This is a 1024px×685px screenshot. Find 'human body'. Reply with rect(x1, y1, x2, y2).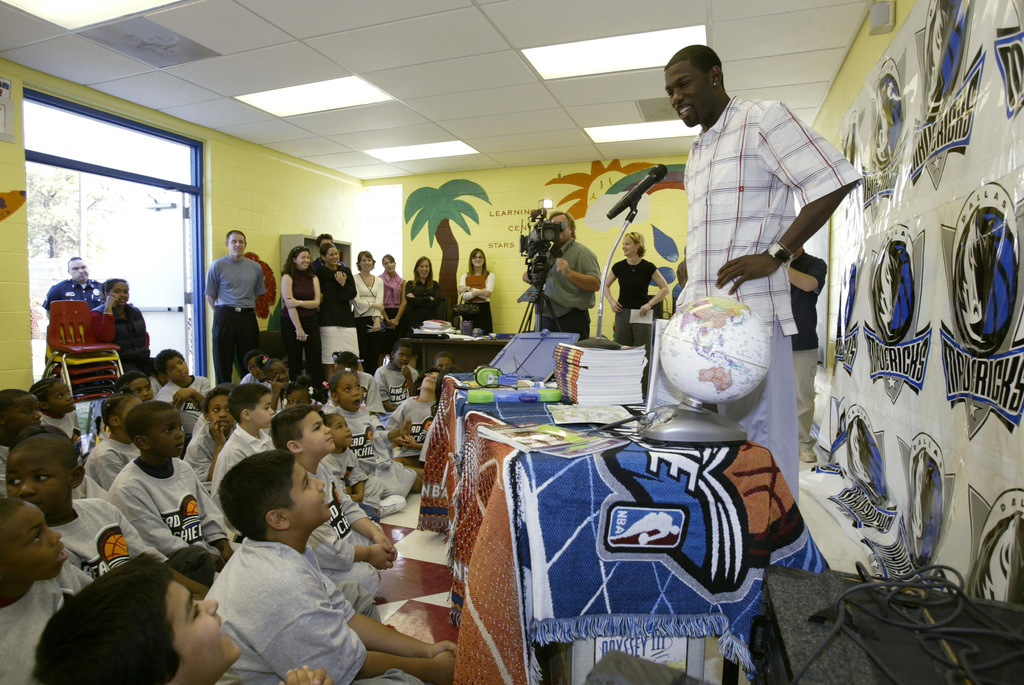
rect(278, 270, 320, 384).
